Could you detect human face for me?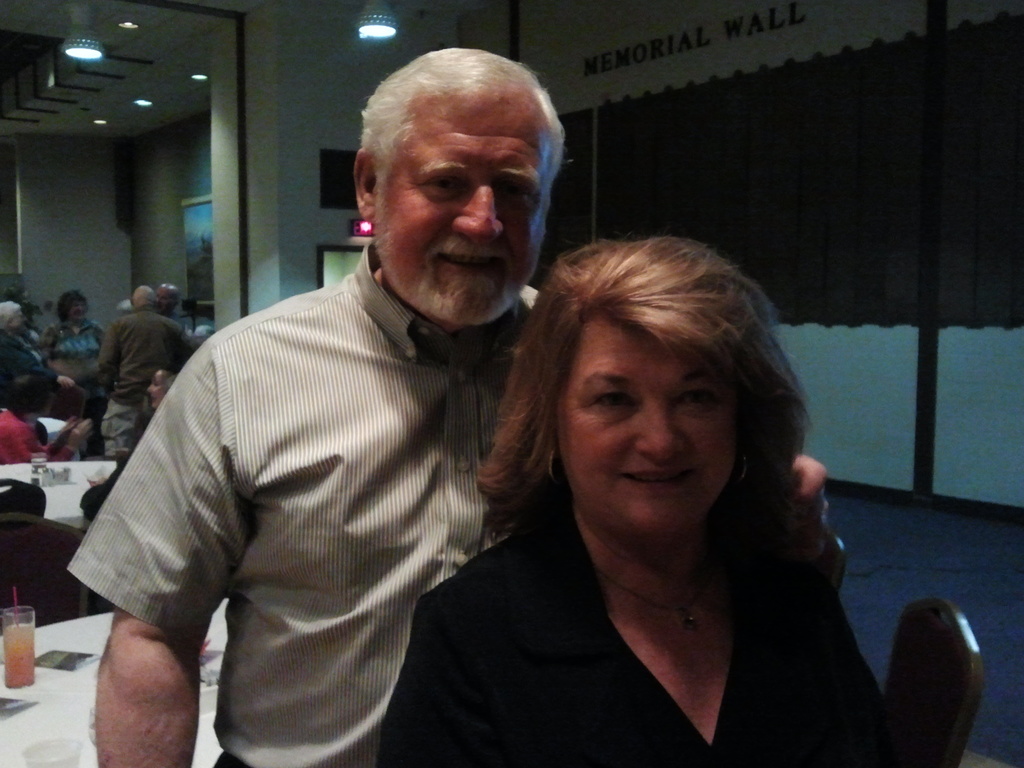
Detection result: box=[148, 372, 166, 410].
